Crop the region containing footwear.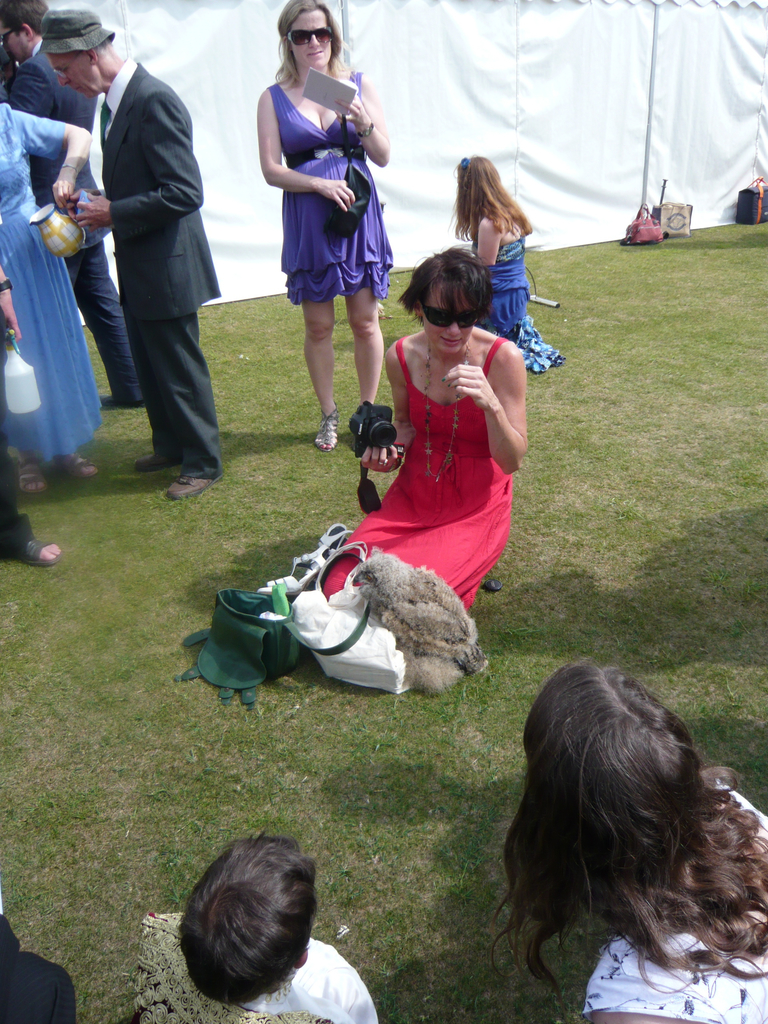
Crop region: crop(163, 476, 219, 506).
